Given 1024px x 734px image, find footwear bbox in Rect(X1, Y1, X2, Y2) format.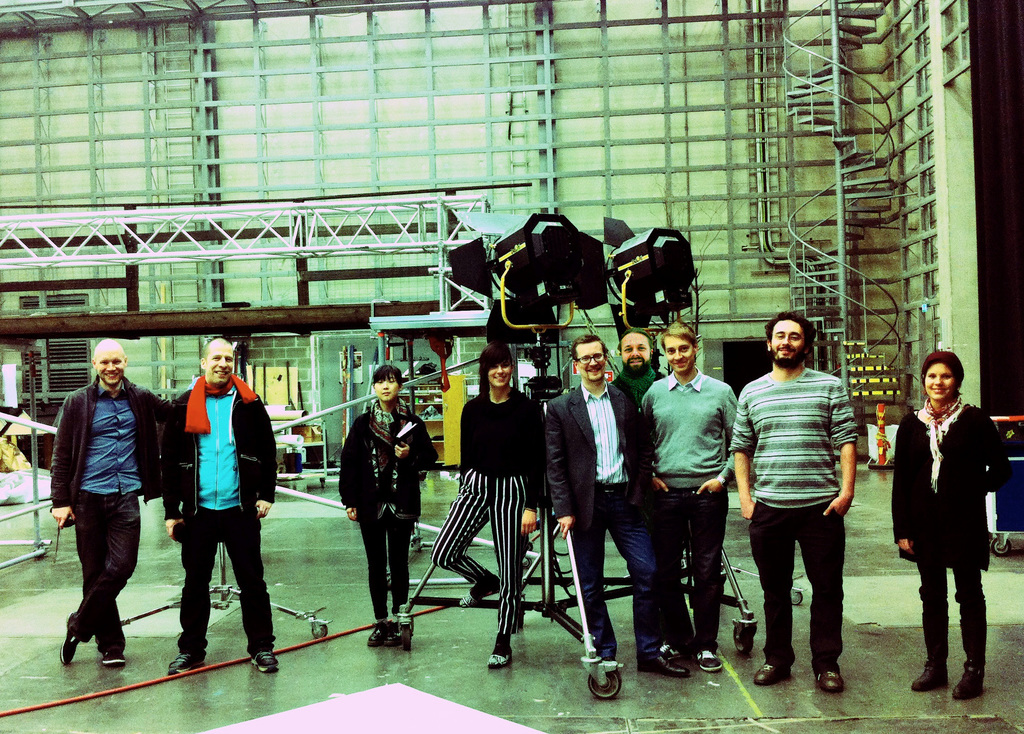
Rect(912, 666, 950, 689).
